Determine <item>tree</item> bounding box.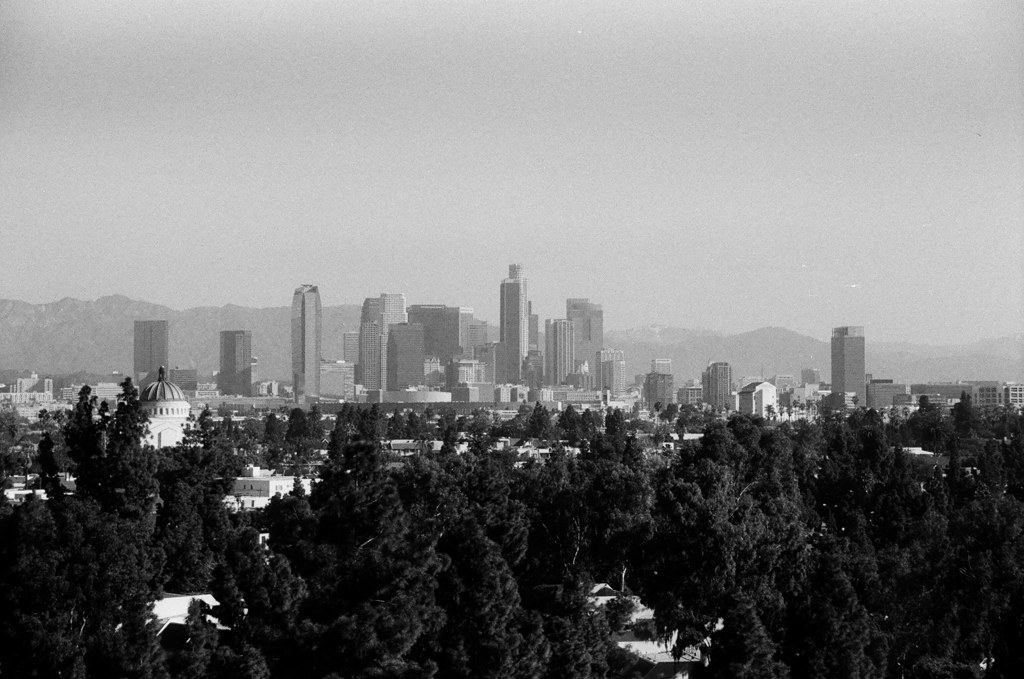
Determined: select_region(34, 407, 51, 435).
